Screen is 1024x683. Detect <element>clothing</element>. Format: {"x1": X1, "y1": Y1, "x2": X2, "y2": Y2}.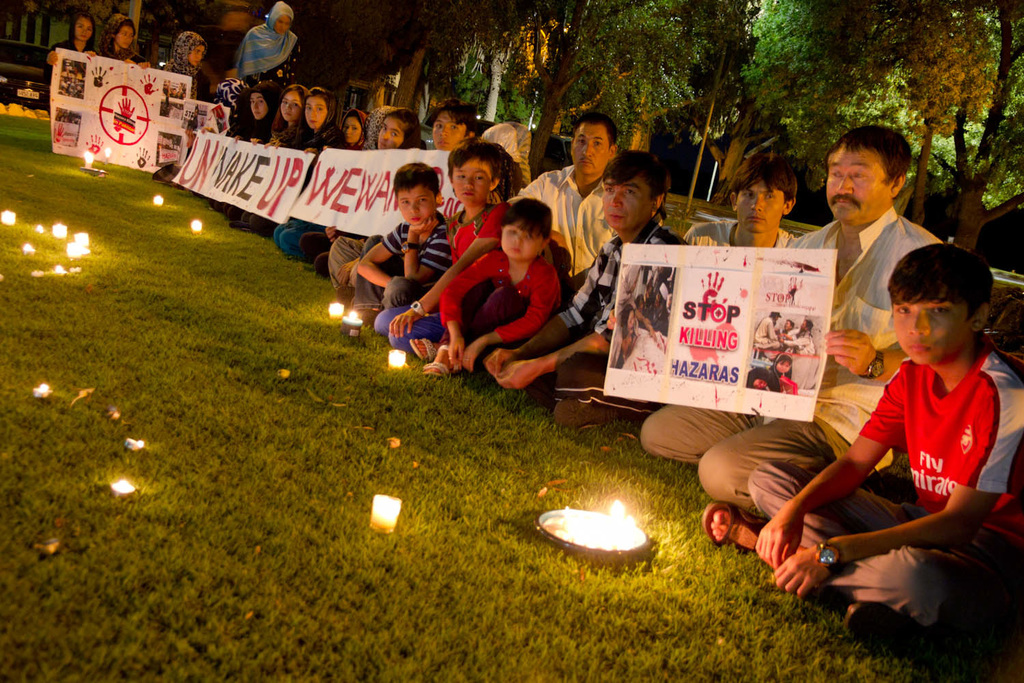
{"x1": 688, "y1": 226, "x2": 793, "y2": 246}.
